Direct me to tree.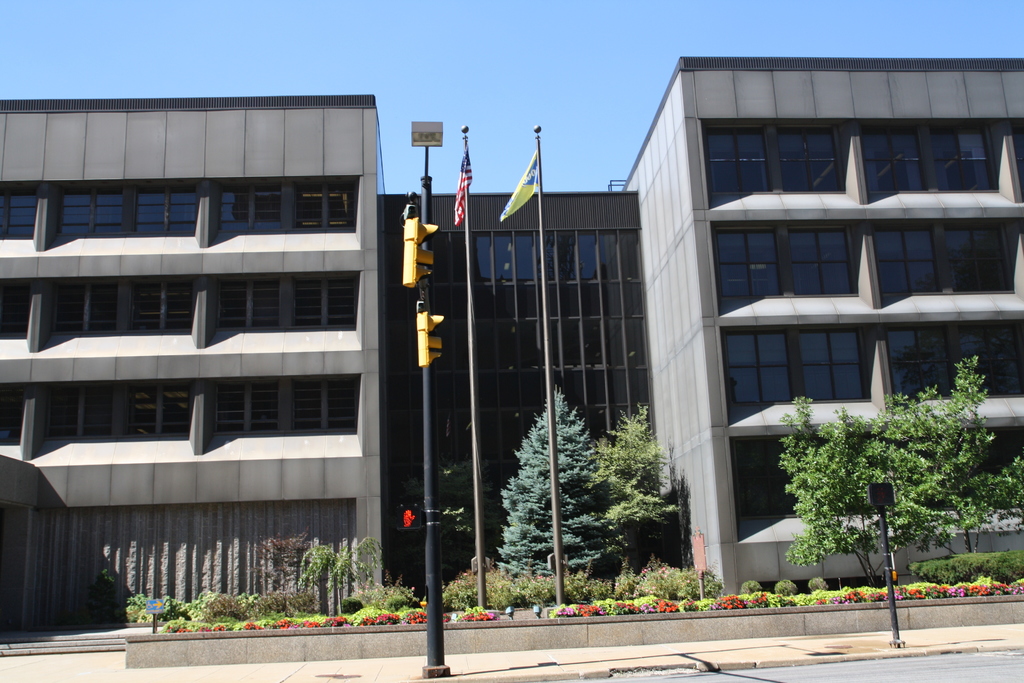
Direction: 776:358:1023:588.
